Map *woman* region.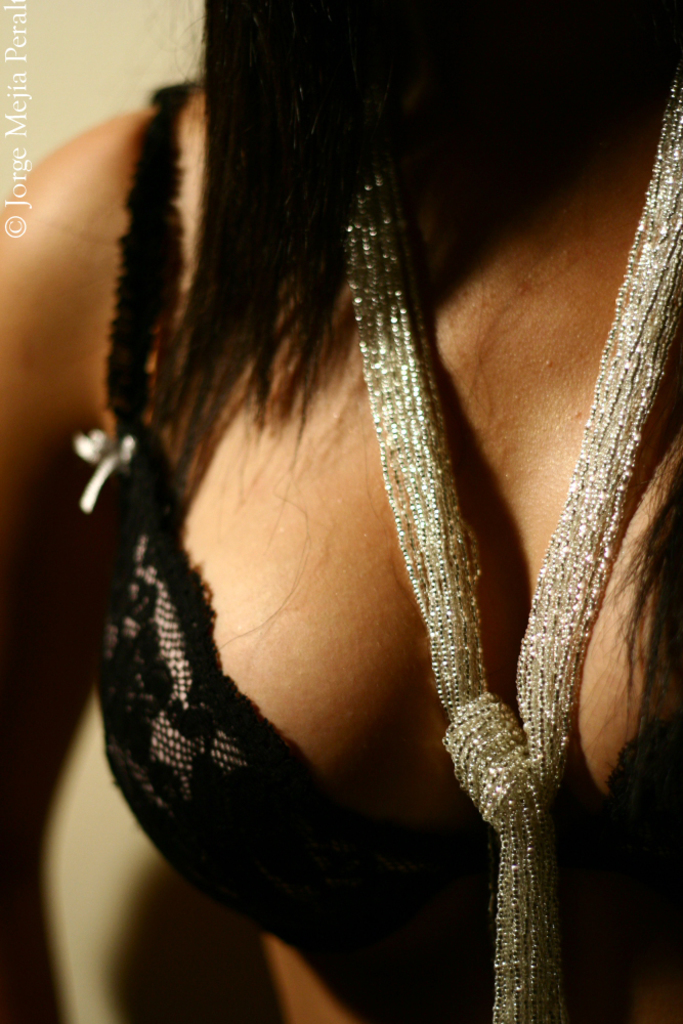
Mapped to 23,0,672,1023.
